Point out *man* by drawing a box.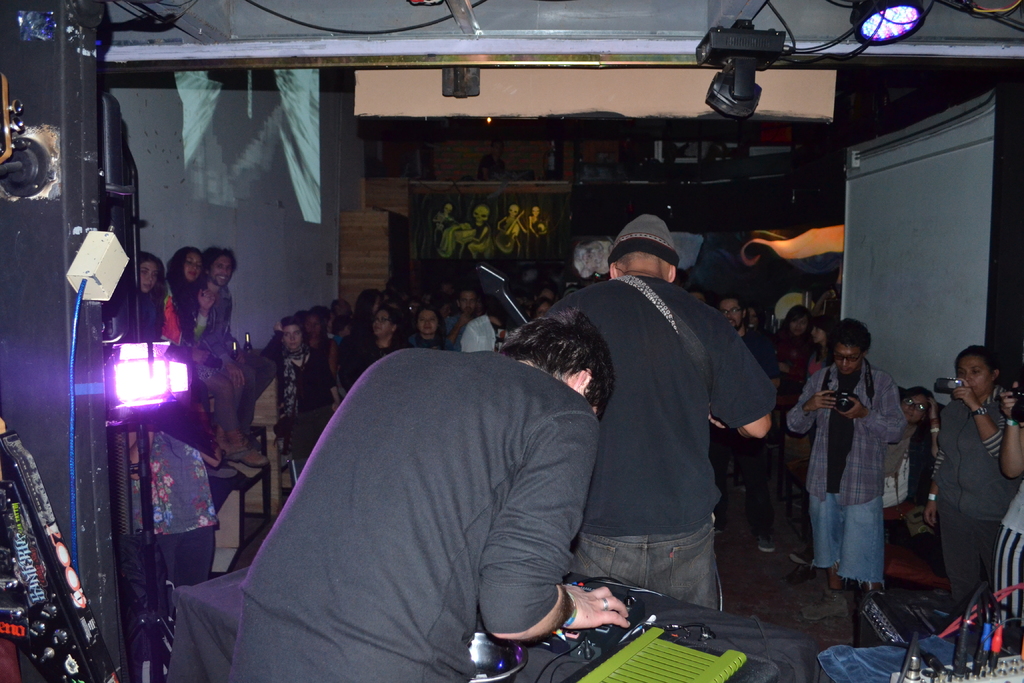
bbox=(783, 318, 906, 594).
